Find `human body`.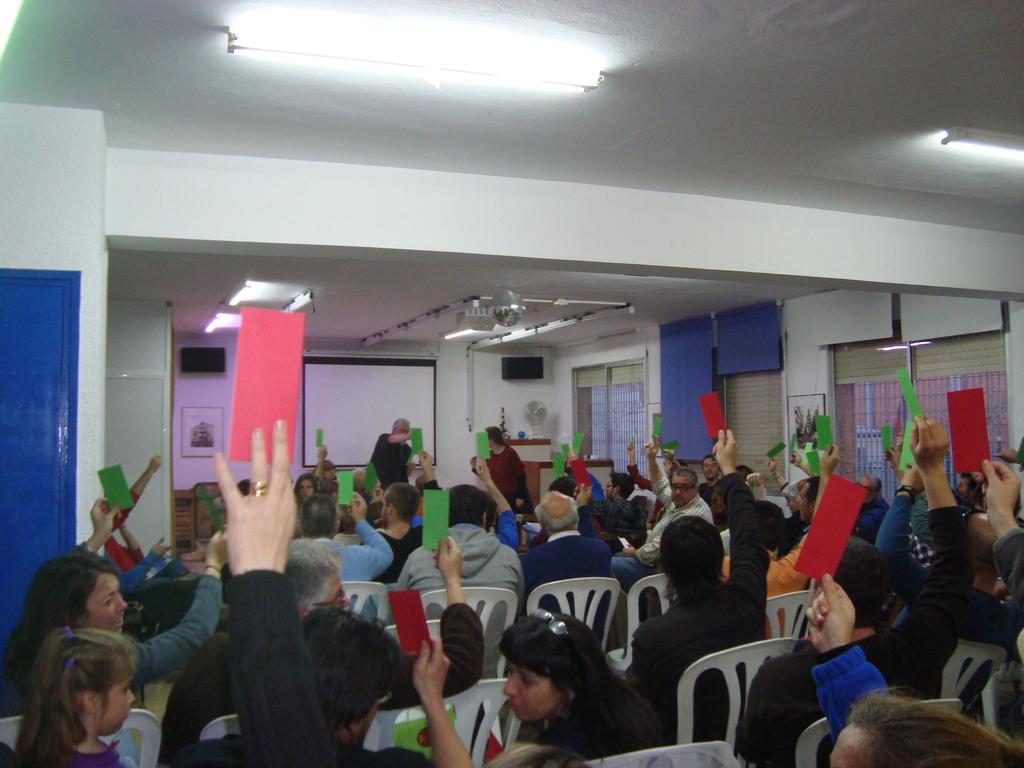
select_region(99, 452, 165, 573).
